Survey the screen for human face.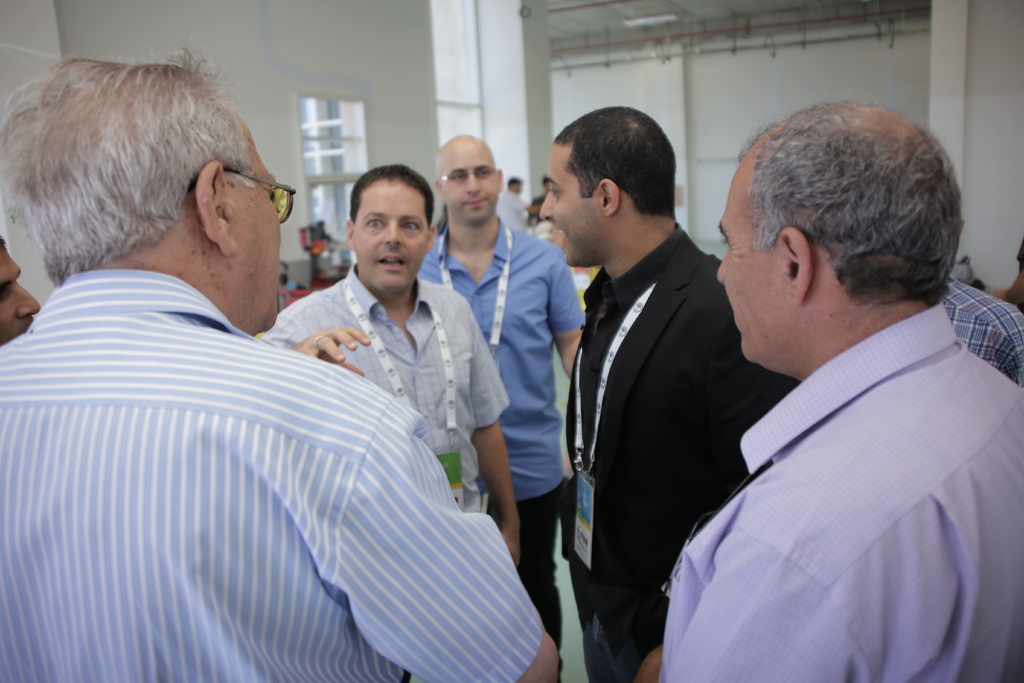
Survey found: 0, 243, 39, 347.
